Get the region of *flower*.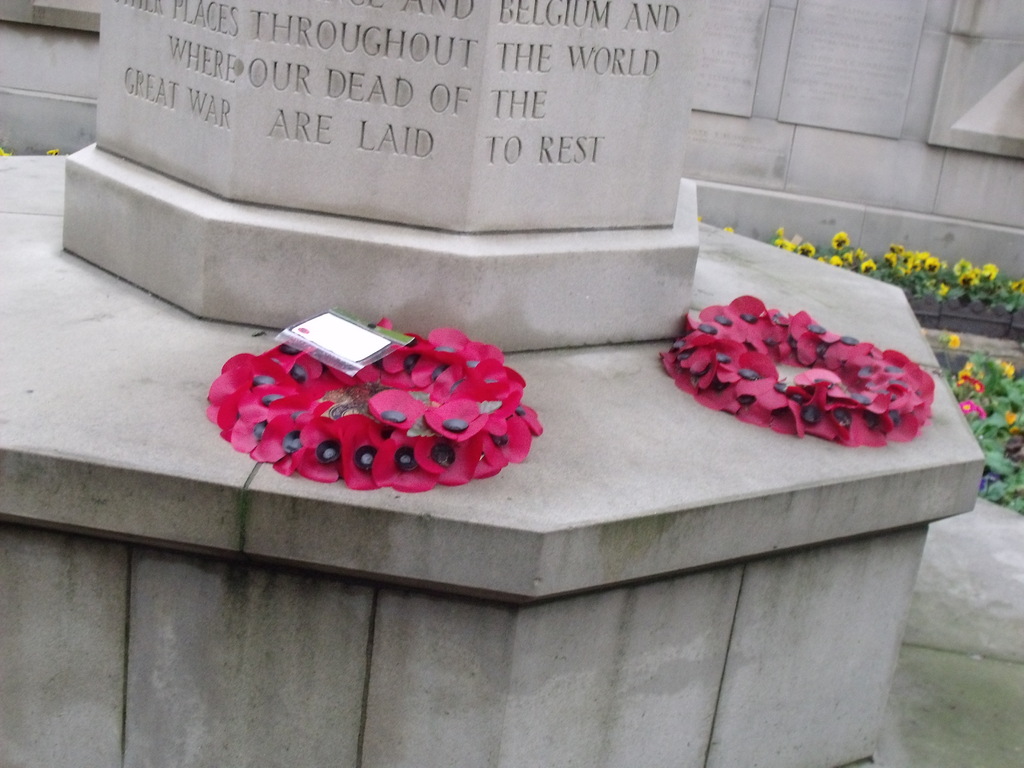
927 257 940 270.
